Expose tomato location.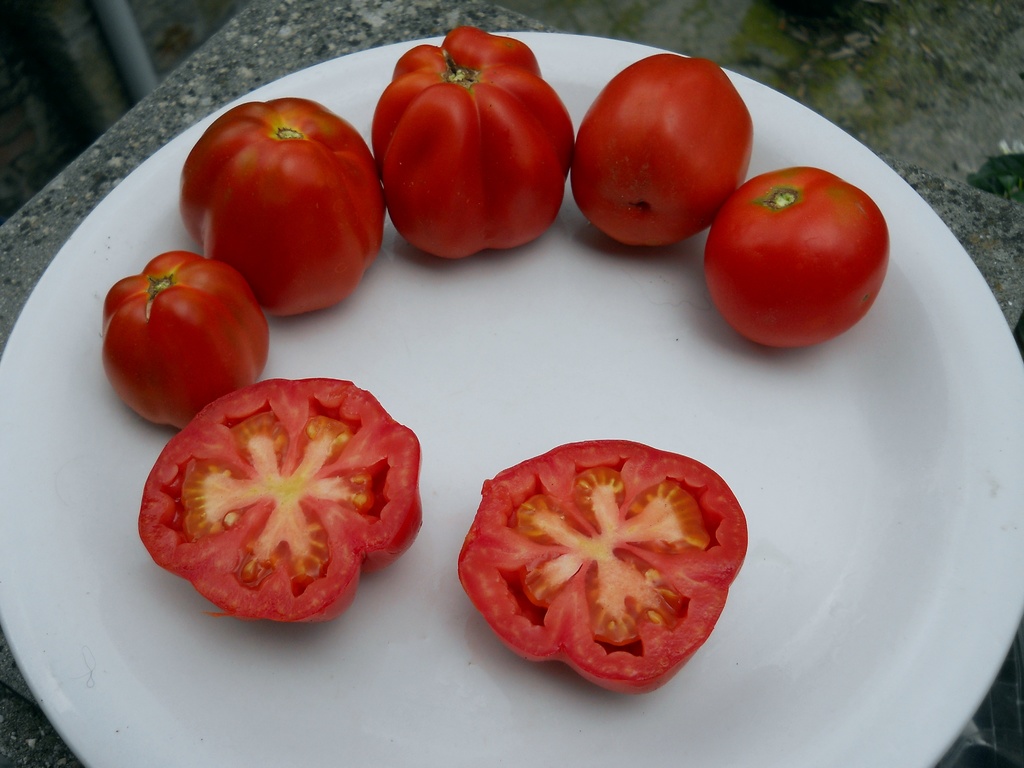
Exposed at Rect(456, 434, 749, 700).
